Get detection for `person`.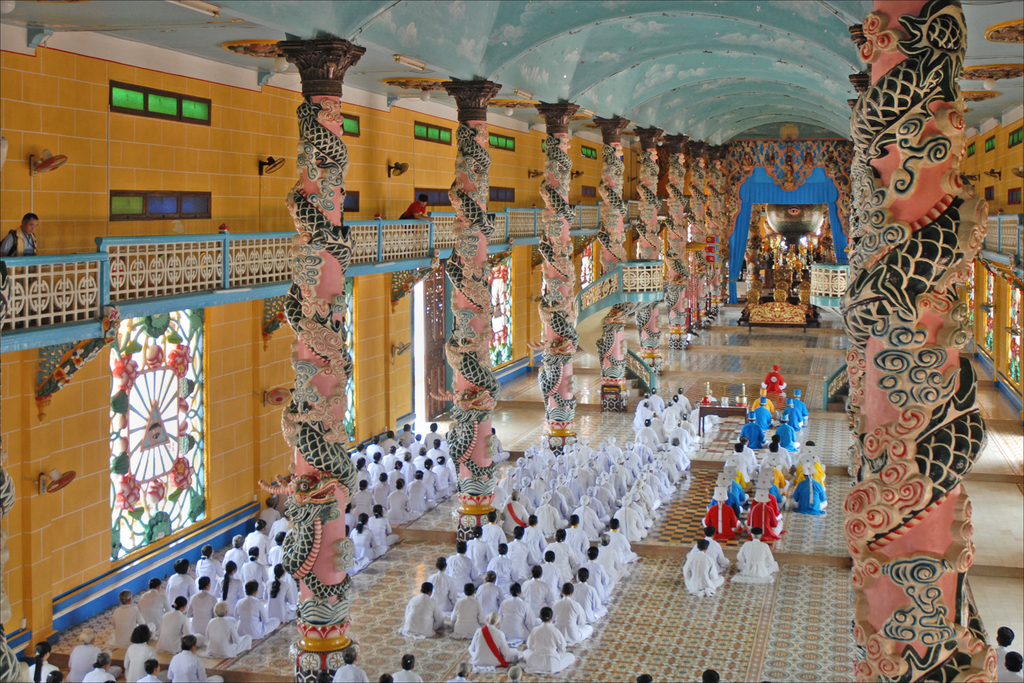
Detection: [left=488, top=580, right=545, bottom=645].
